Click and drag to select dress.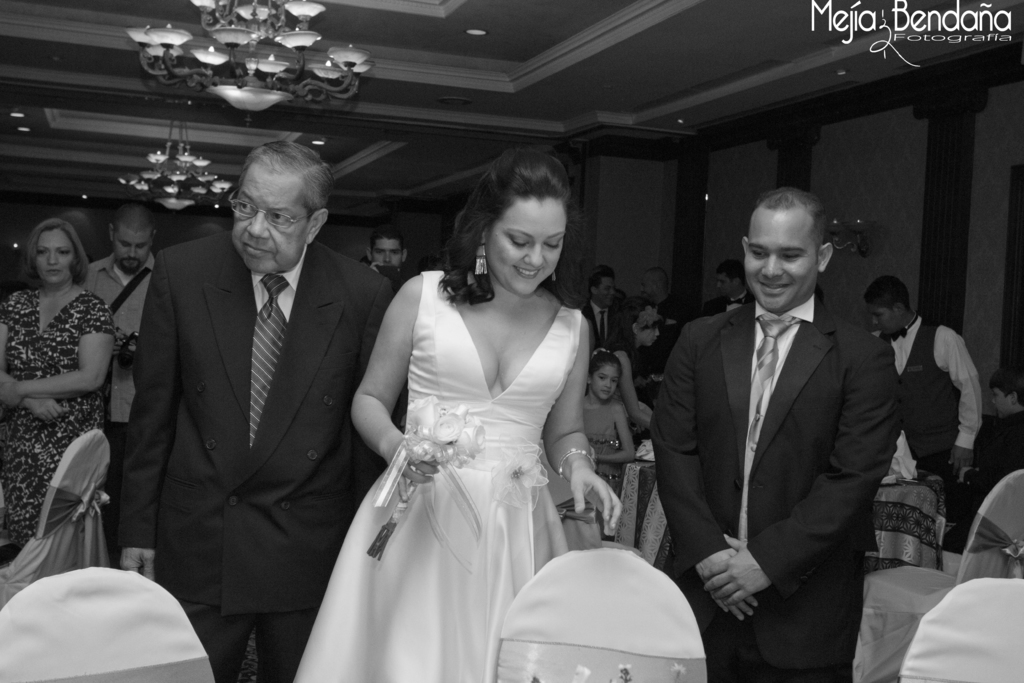
Selection: <region>581, 399, 619, 496</region>.
